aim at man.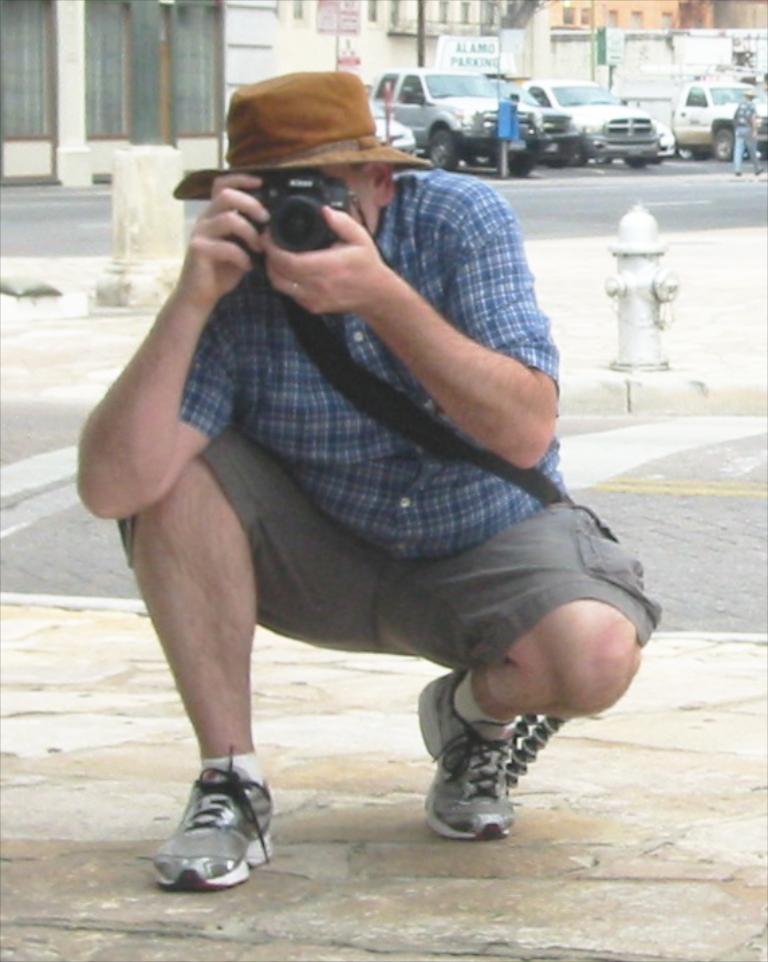
Aimed at box=[724, 88, 767, 177].
